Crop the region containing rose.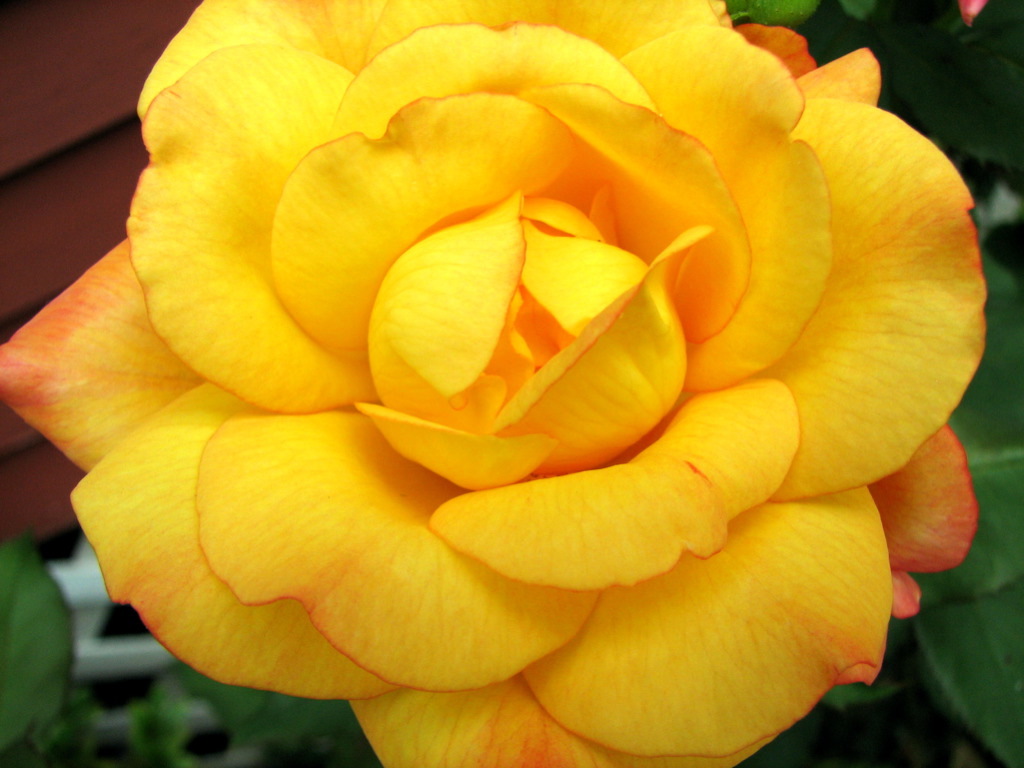
Crop region: rect(0, 0, 994, 767).
